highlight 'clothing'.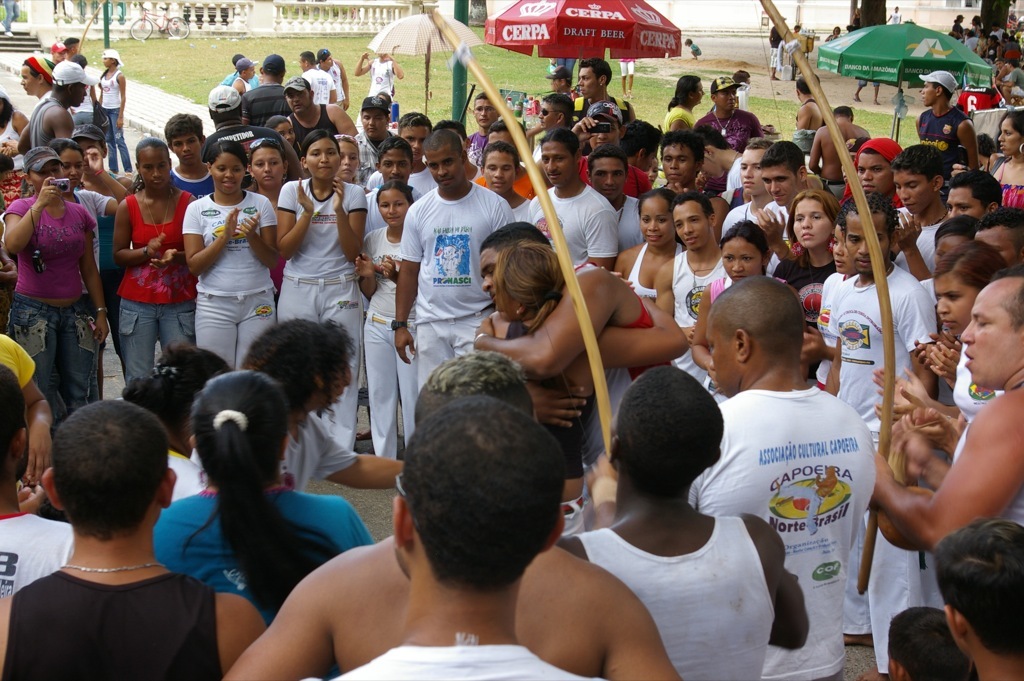
Highlighted region: crop(942, 347, 998, 460).
